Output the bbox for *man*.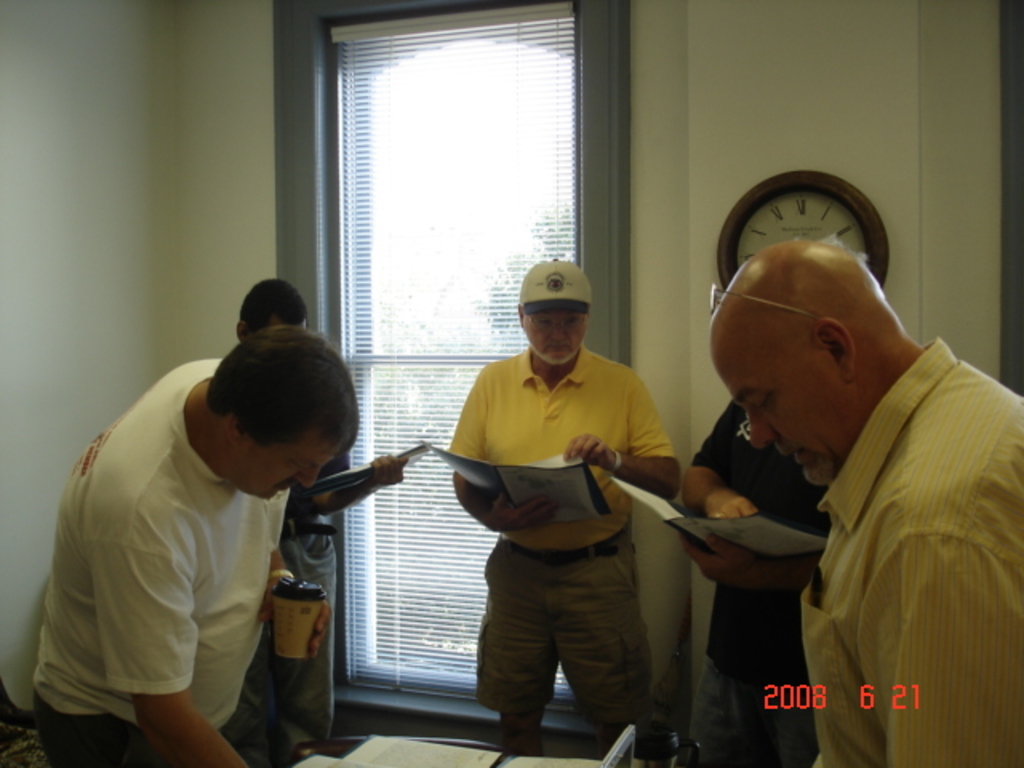
650,178,1019,763.
